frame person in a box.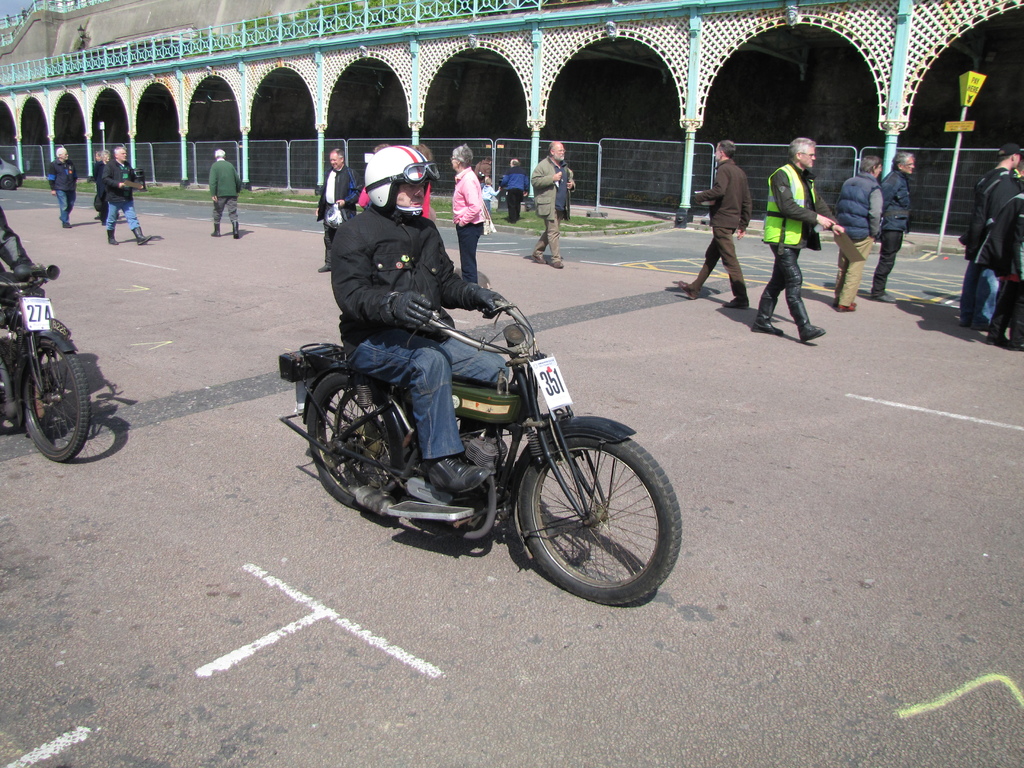
827:154:881:312.
